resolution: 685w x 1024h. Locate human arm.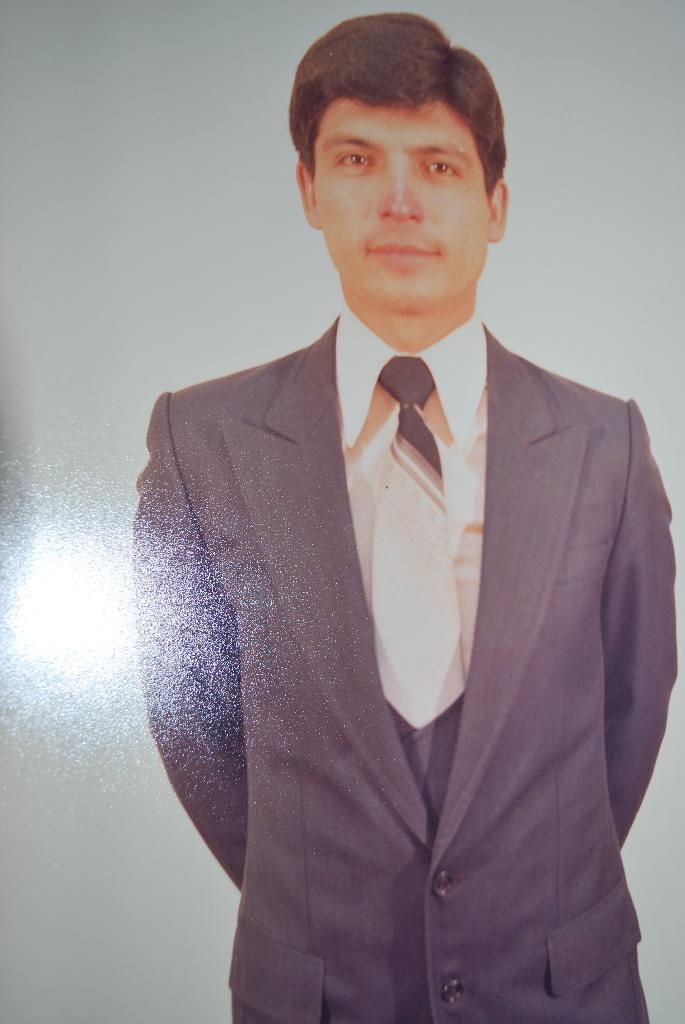
BBox(599, 396, 684, 854).
